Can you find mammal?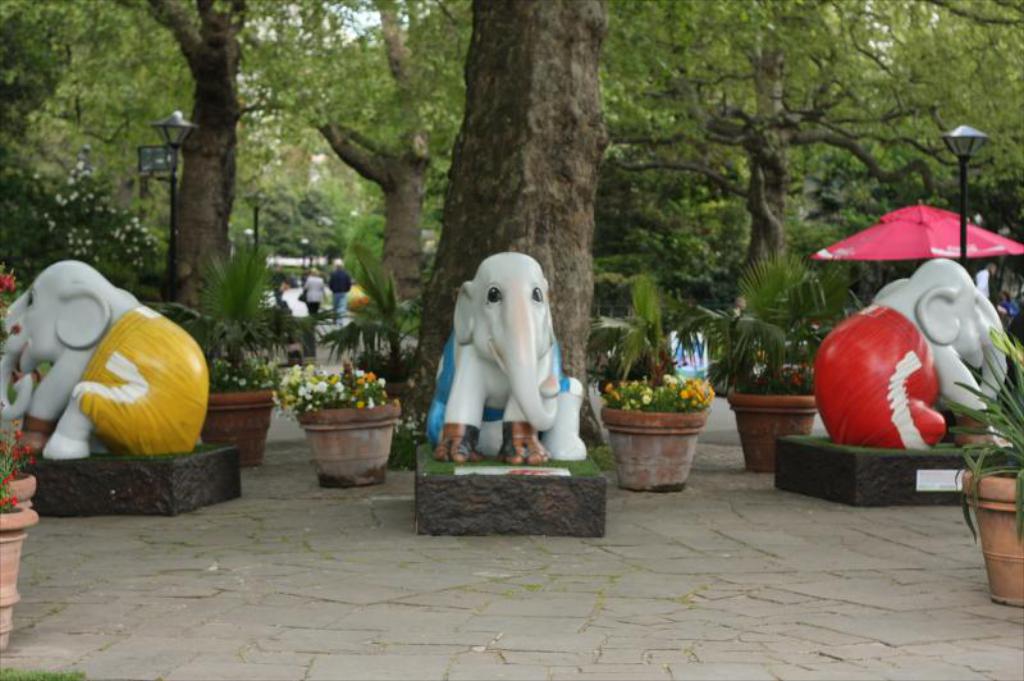
Yes, bounding box: 810,257,1010,445.
